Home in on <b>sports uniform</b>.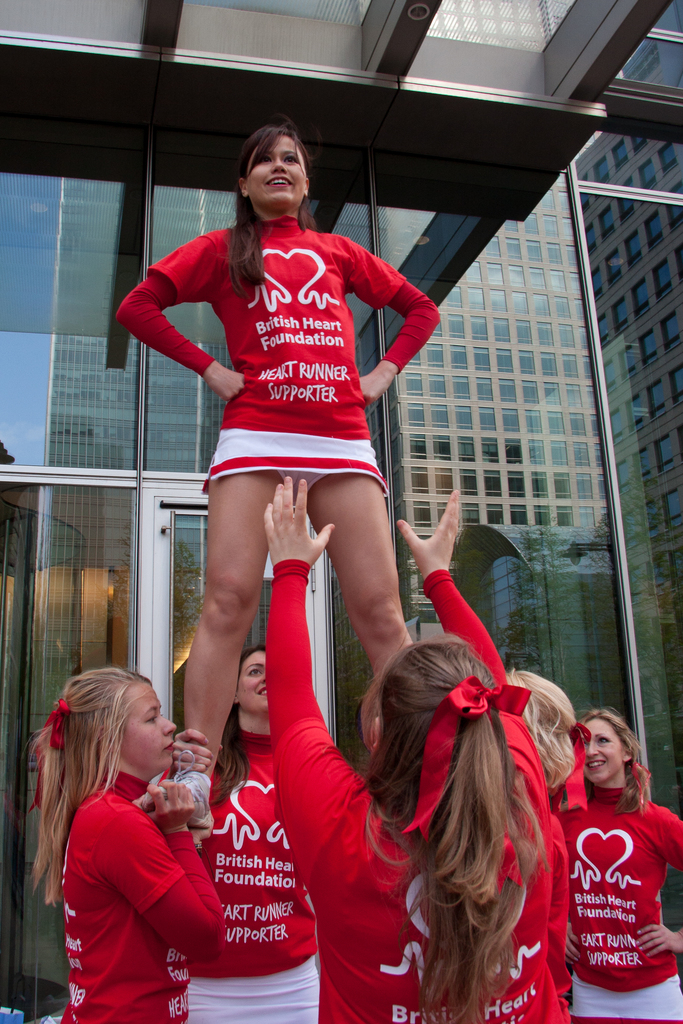
Homed in at BBox(270, 553, 579, 1023).
